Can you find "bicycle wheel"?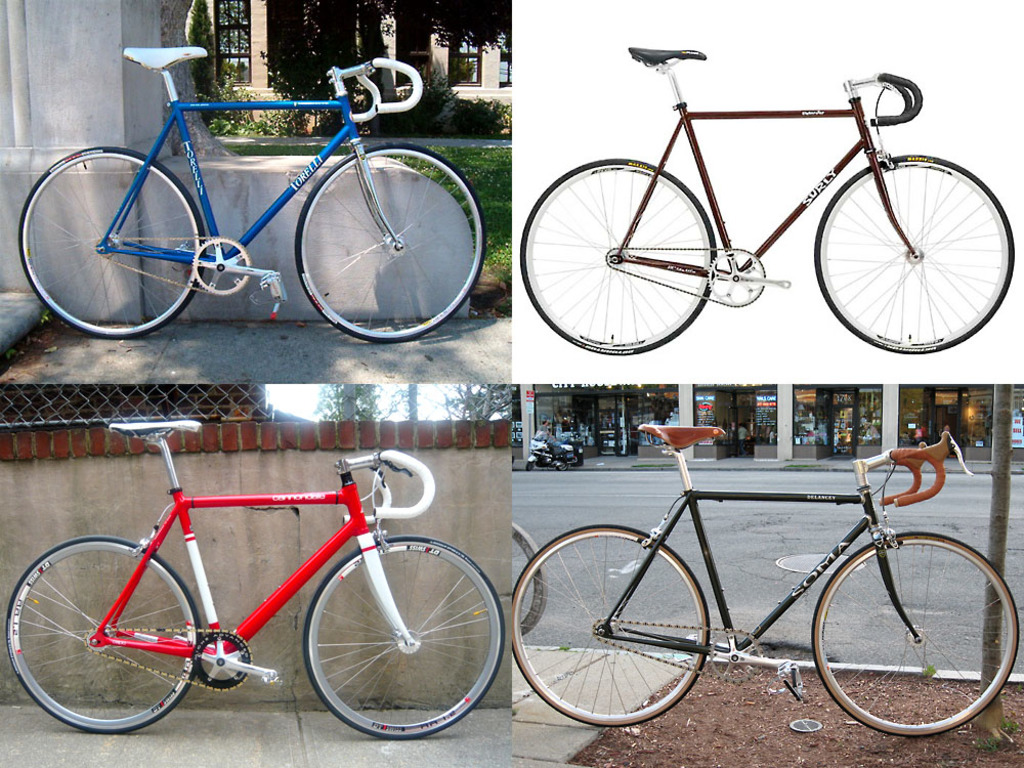
Yes, bounding box: select_region(814, 529, 1006, 742).
